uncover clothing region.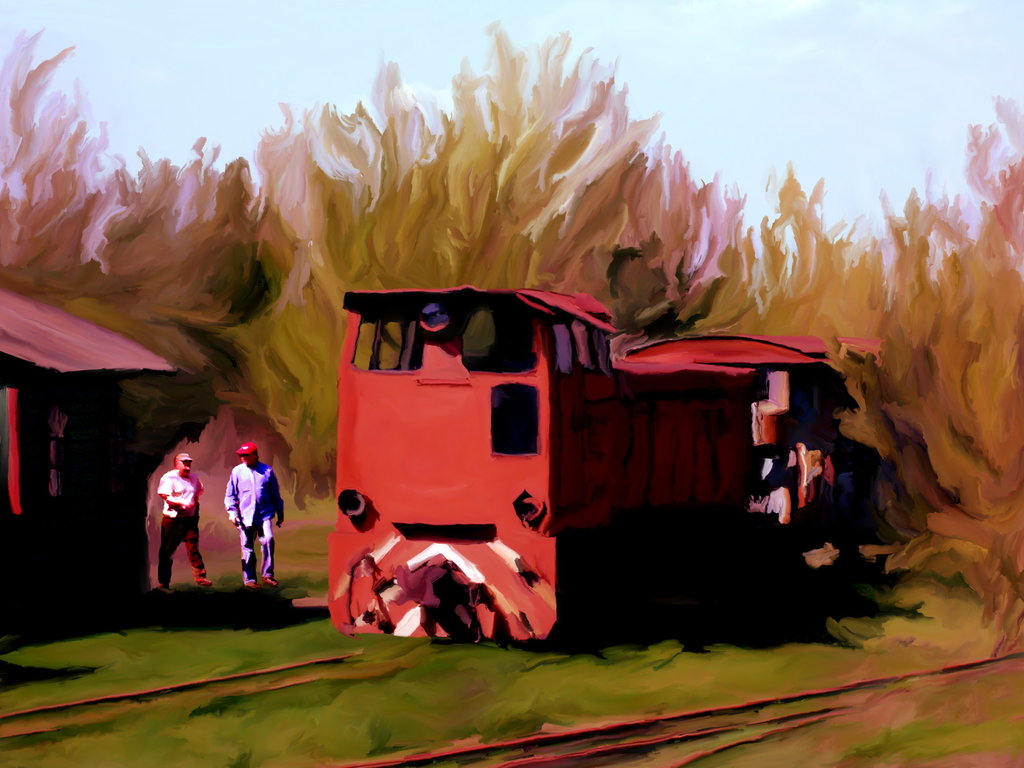
Uncovered: BBox(157, 471, 212, 585).
